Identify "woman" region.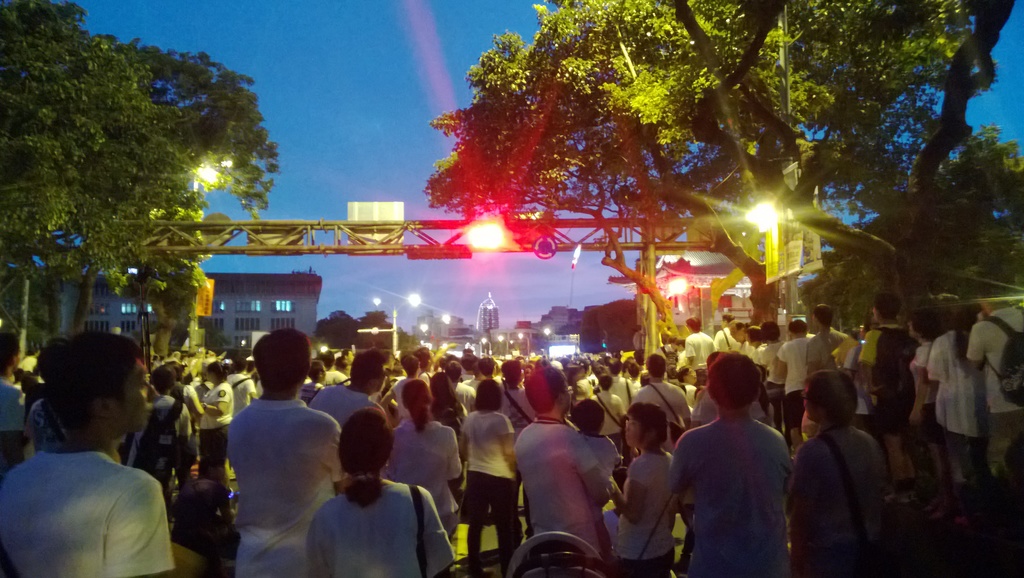
Region: region(446, 390, 525, 564).
